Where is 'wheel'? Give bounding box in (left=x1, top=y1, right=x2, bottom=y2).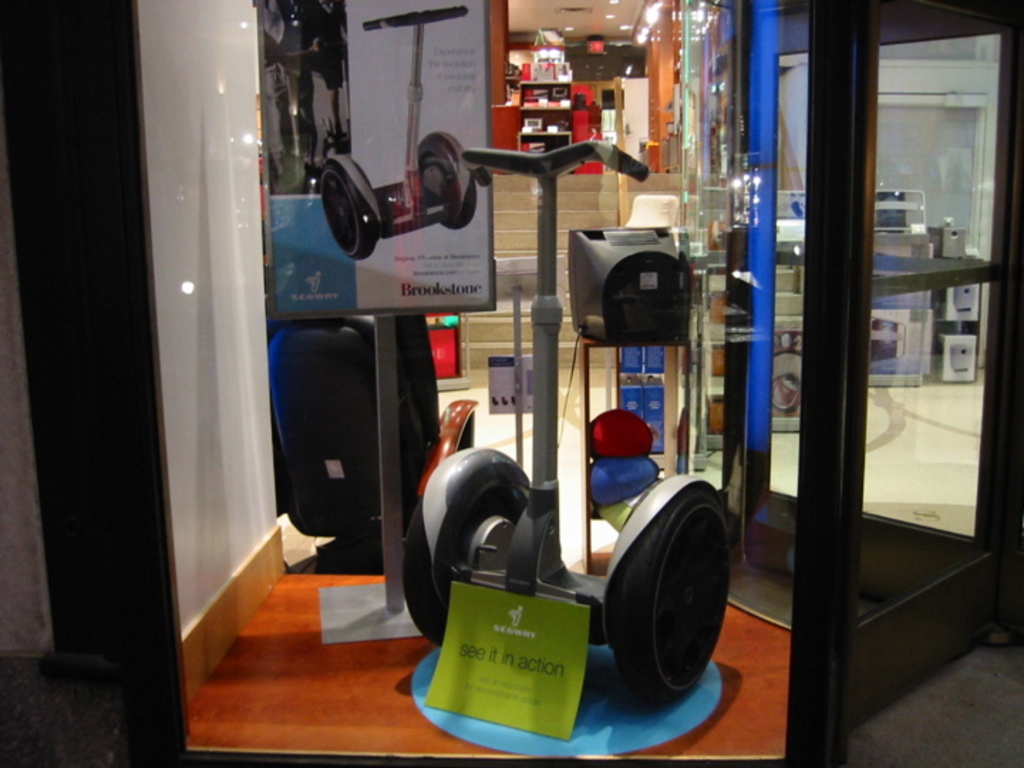
(left=600, top=479, right=730, bottom=710).
